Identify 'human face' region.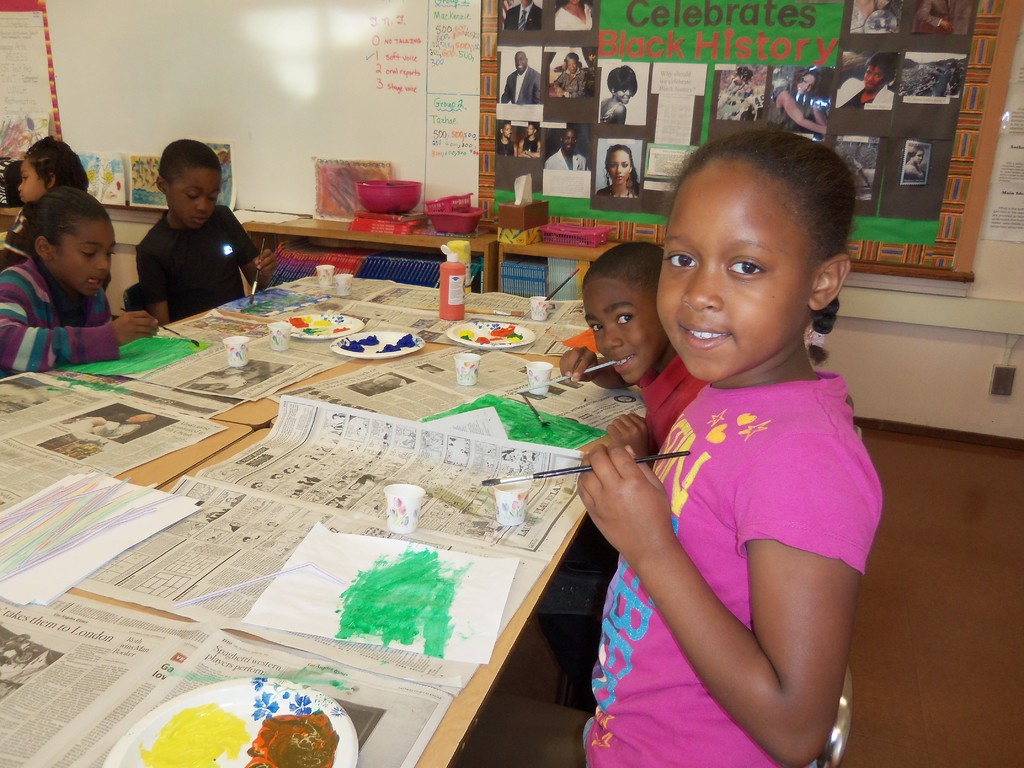
Region: Rect(612, 152, 628, 182).
